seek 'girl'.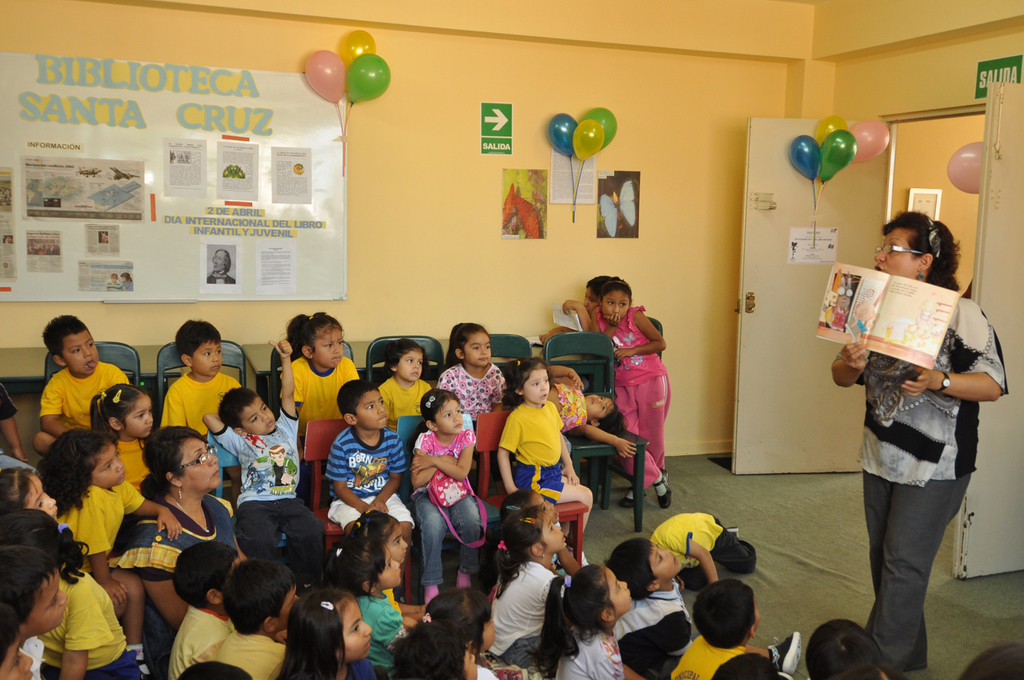
left=120, top=271, right=132, bottom=290.
